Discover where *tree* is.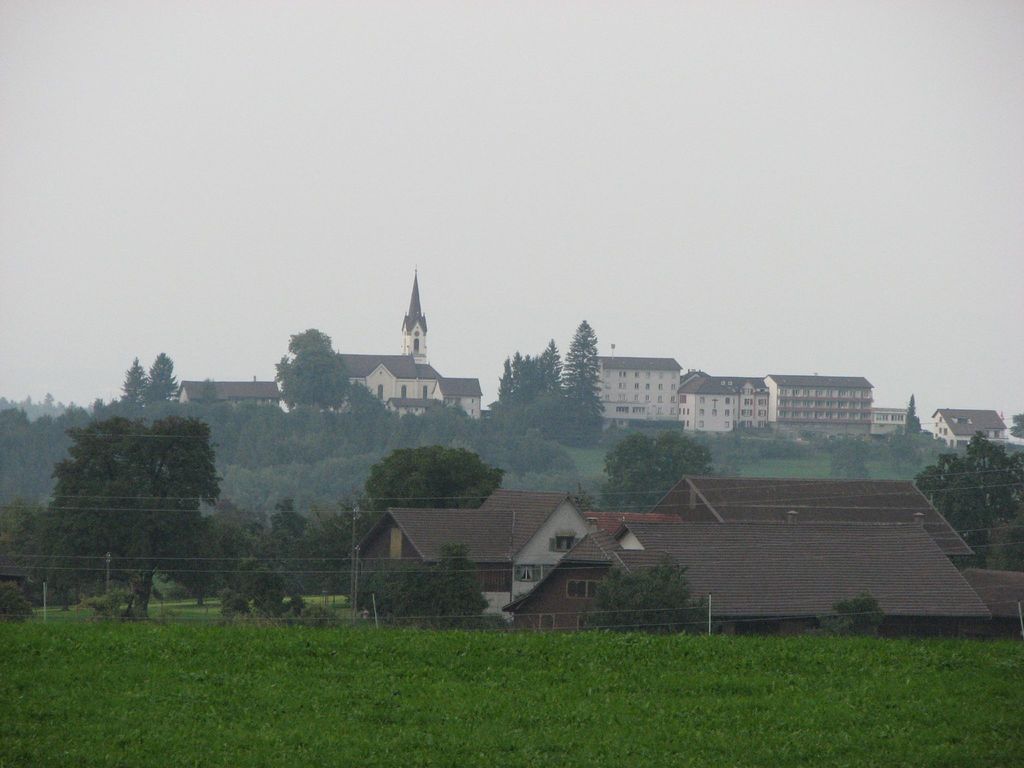
Discovered at Rect(365, 447, 507, 516).
